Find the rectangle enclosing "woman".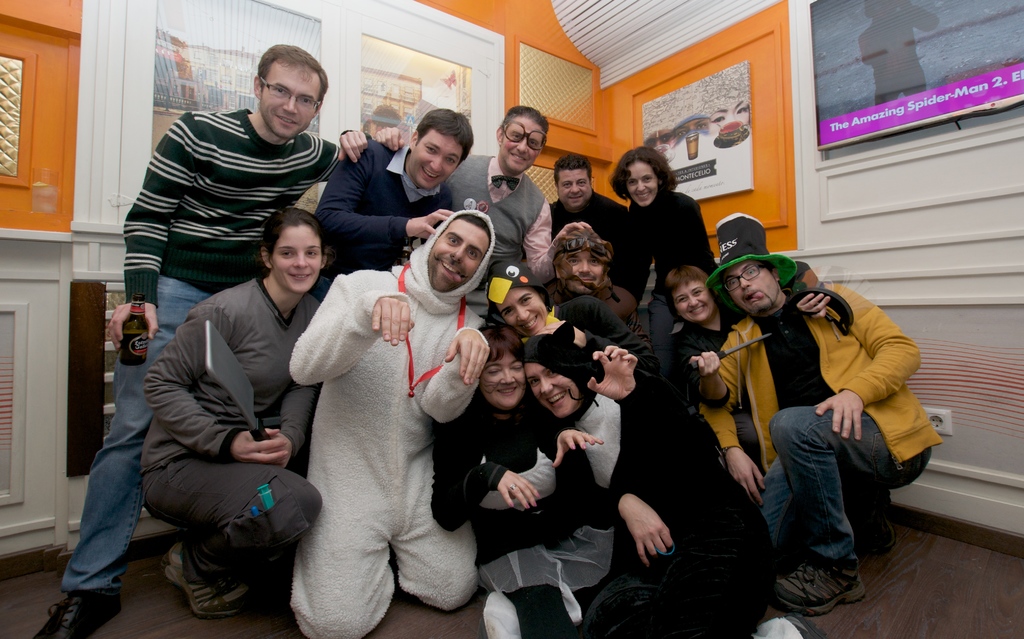
locate(676, 261, 824, 476).
